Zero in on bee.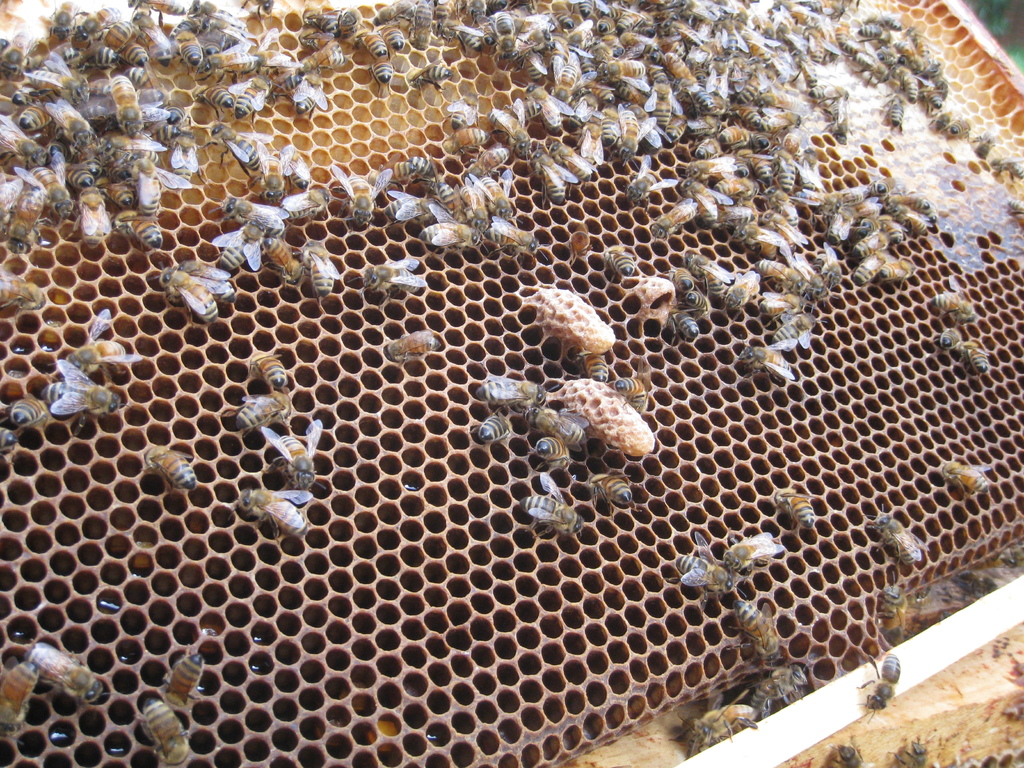
Zeroed in: (x1=306, y1=8, x2=344, y2=27).
